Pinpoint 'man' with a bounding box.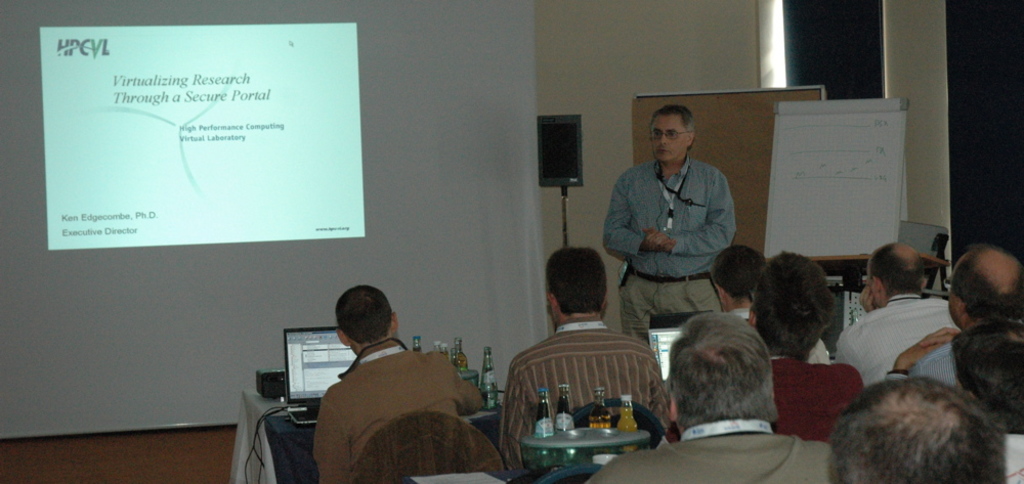
(713,244,829,363).
